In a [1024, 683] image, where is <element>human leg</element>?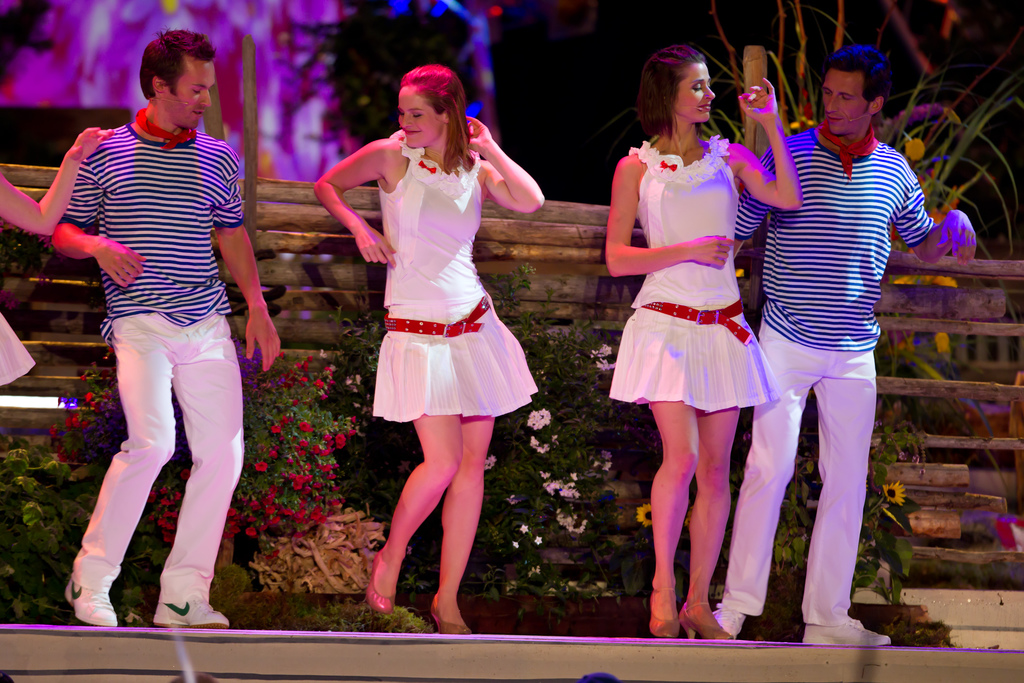
region(801, 353, 886, 652).
